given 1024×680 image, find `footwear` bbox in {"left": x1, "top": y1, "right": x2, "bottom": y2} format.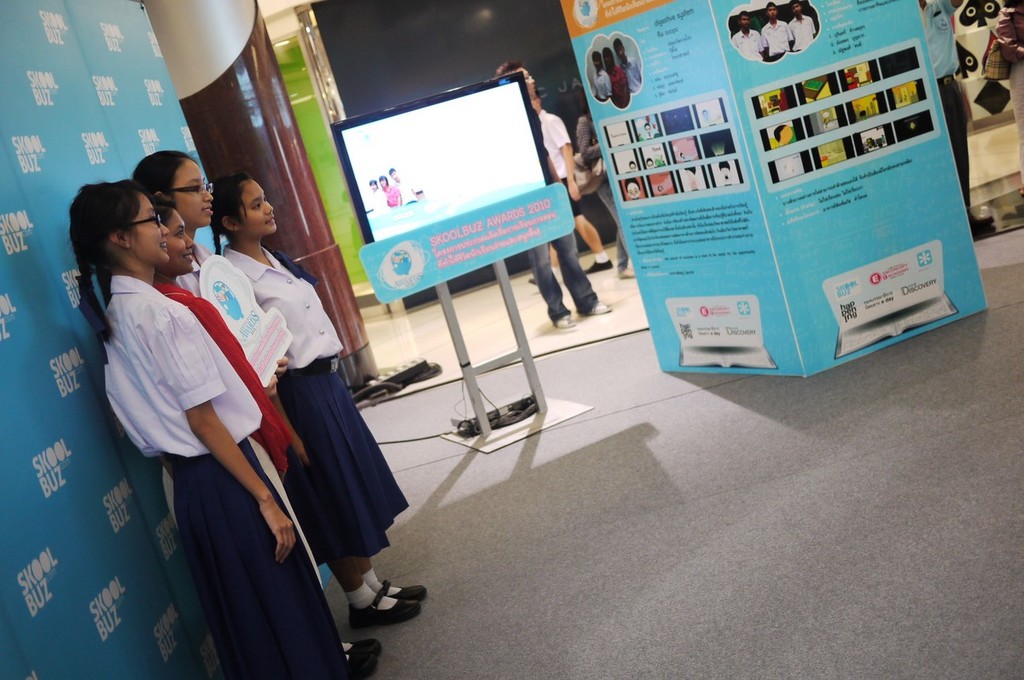
{"left": 377, "top": 582, "right": 428, "bottom": 599}.
